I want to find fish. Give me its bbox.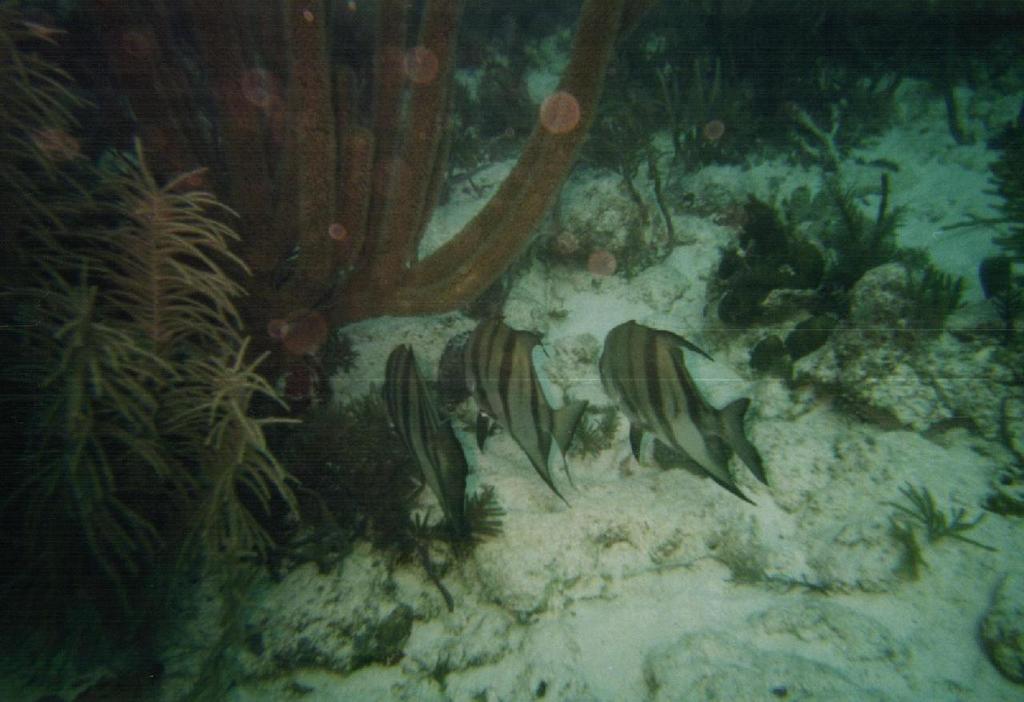
crop(464, 319, 592, 505).
